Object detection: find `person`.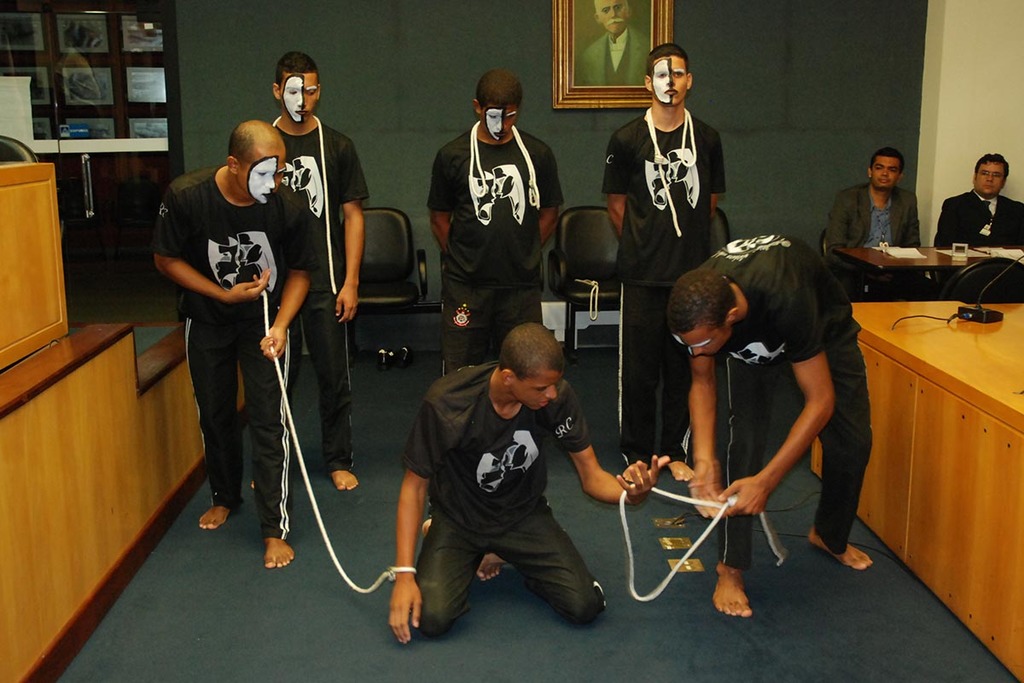
(424,64,567,371).
